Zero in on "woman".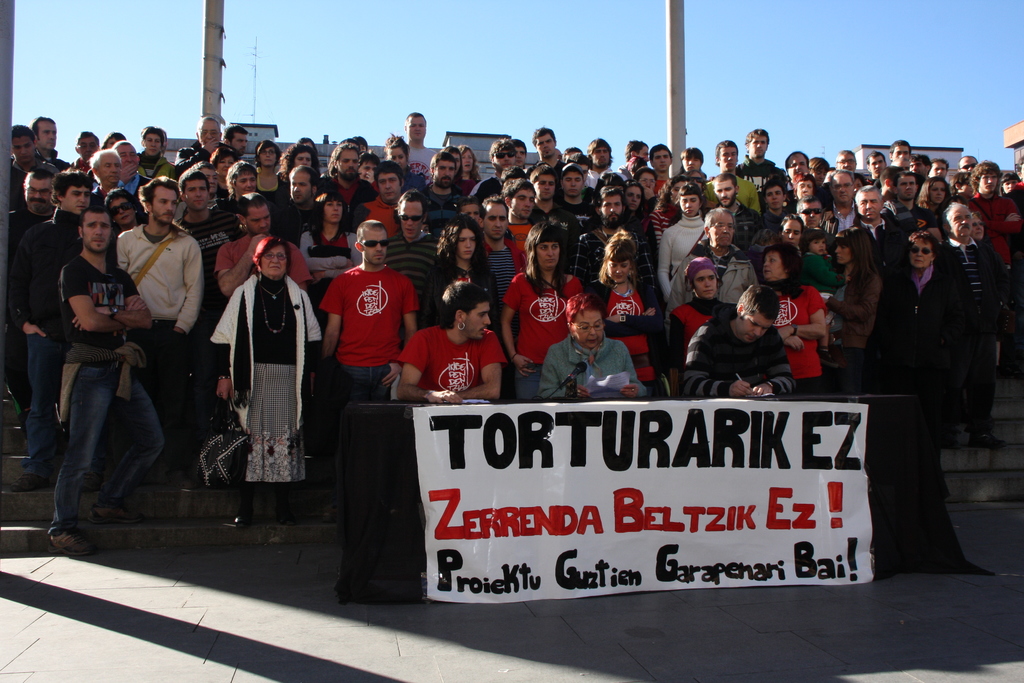
Zeroed in: <bbox>212, 145, 237, 192</bbox>.
